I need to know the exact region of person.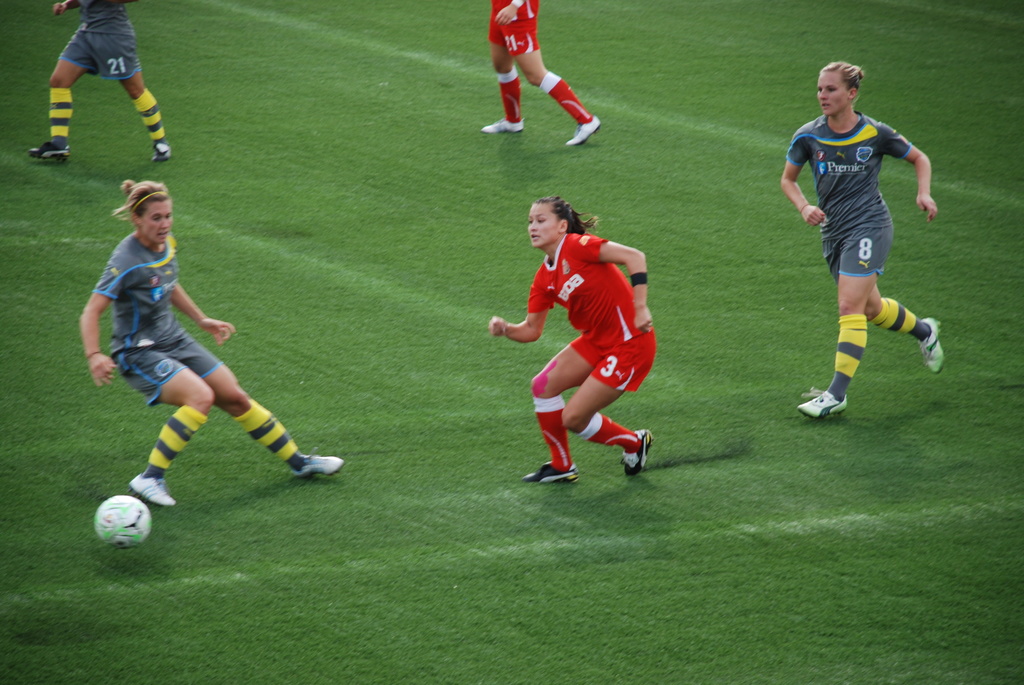
Region: l=784, t=61, r=936, b=455.
